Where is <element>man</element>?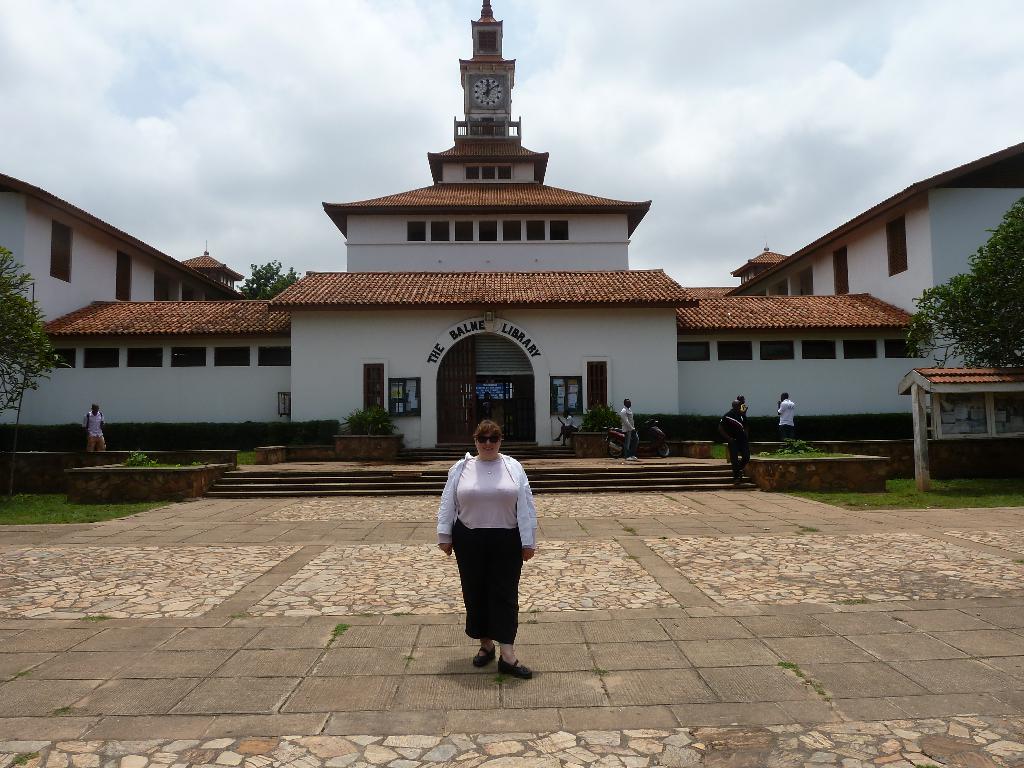
{"x1": 616, "y1": 395, "x2": 639, "y2": 460}.
